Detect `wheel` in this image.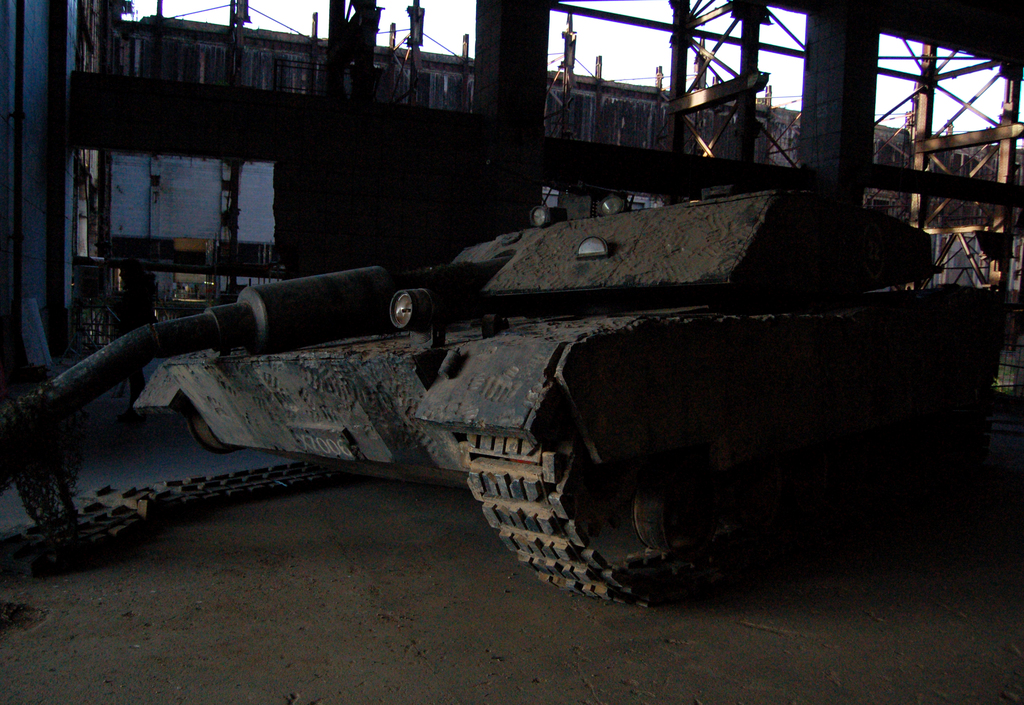
Detection: x1=467 y1=323 x2=791 y2=595.
